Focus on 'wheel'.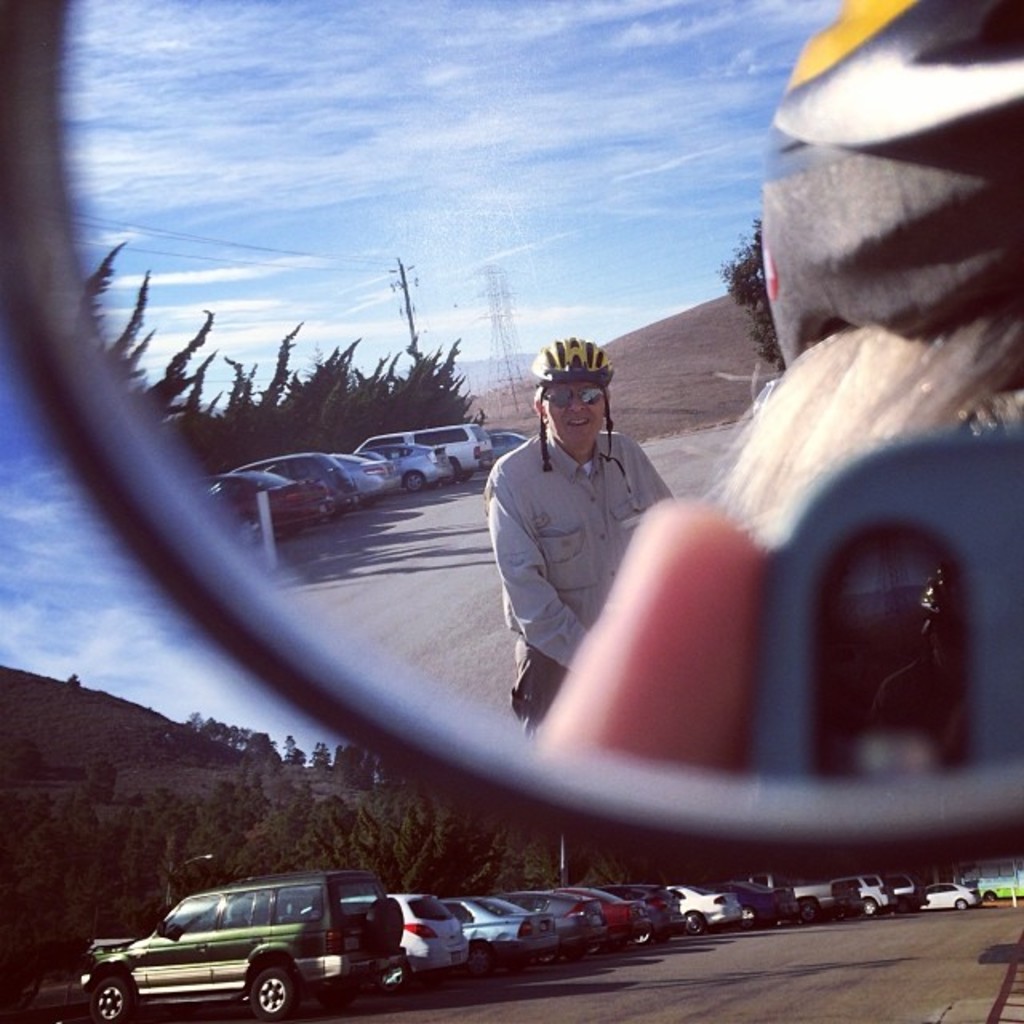
Focused at Rect(94, 979, 134, 1022).
